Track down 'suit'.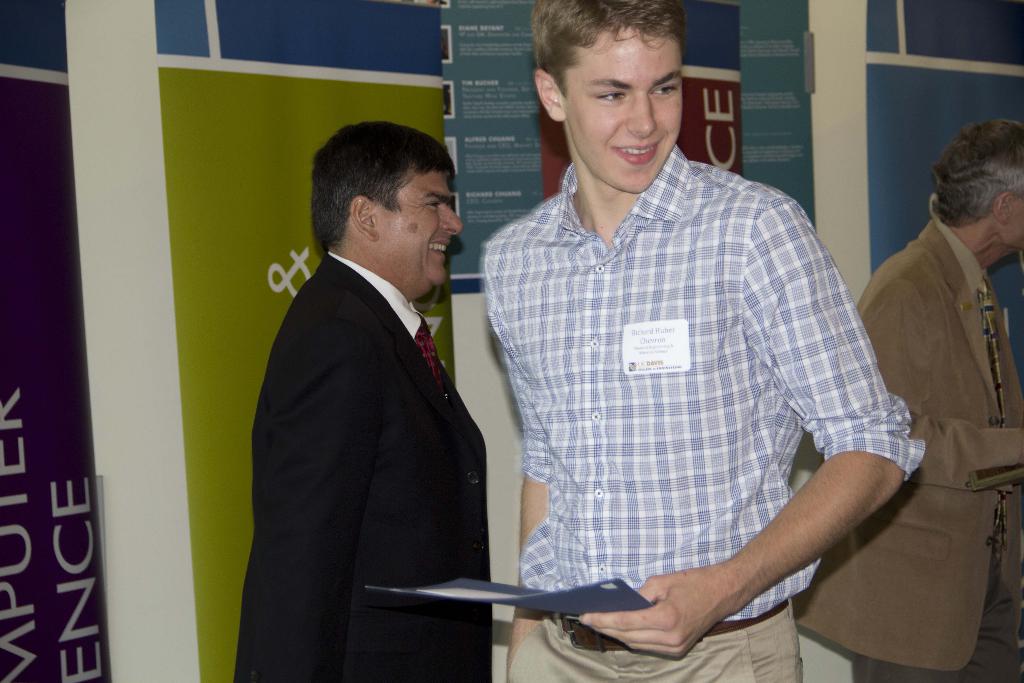
Tracked to (x1=245, y1=116, x2=535, y2=668).
